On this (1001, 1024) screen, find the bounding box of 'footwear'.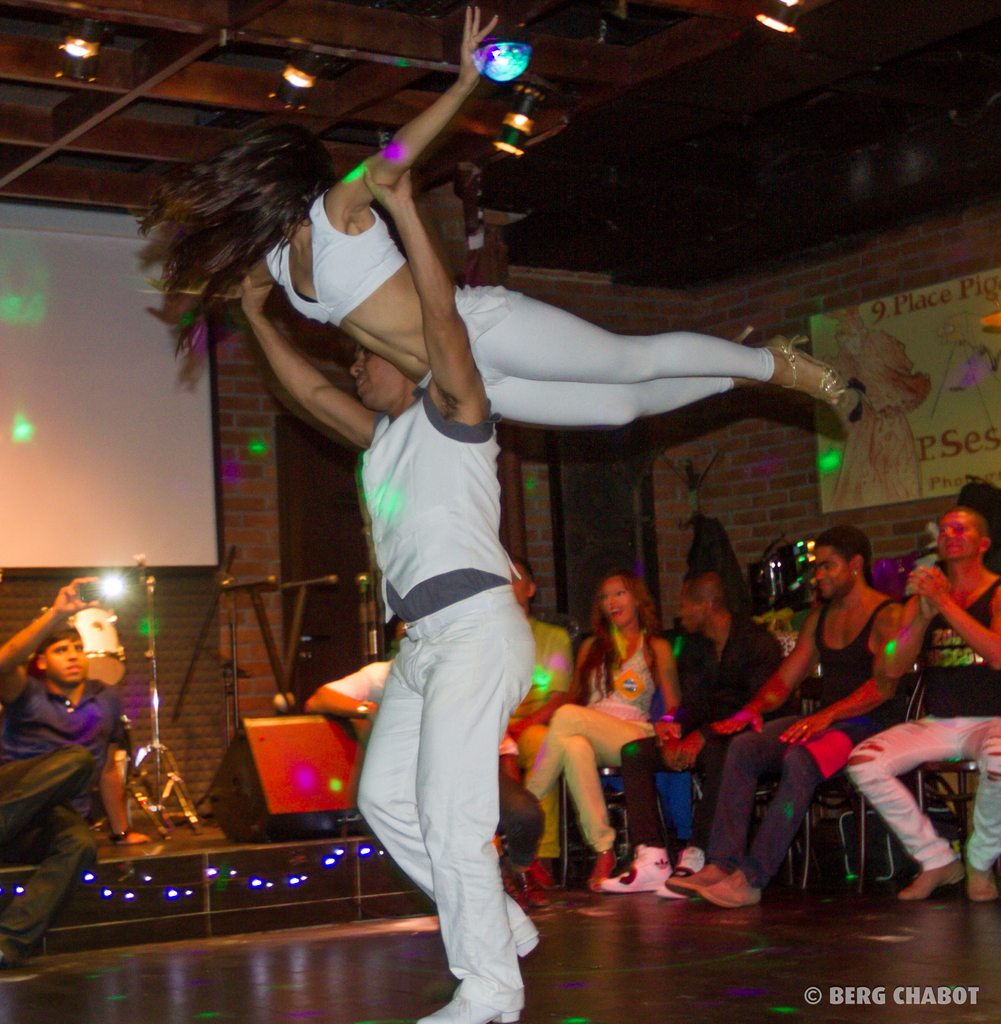
Bounding box: left=651, top=846, right=707, bottom=899.
